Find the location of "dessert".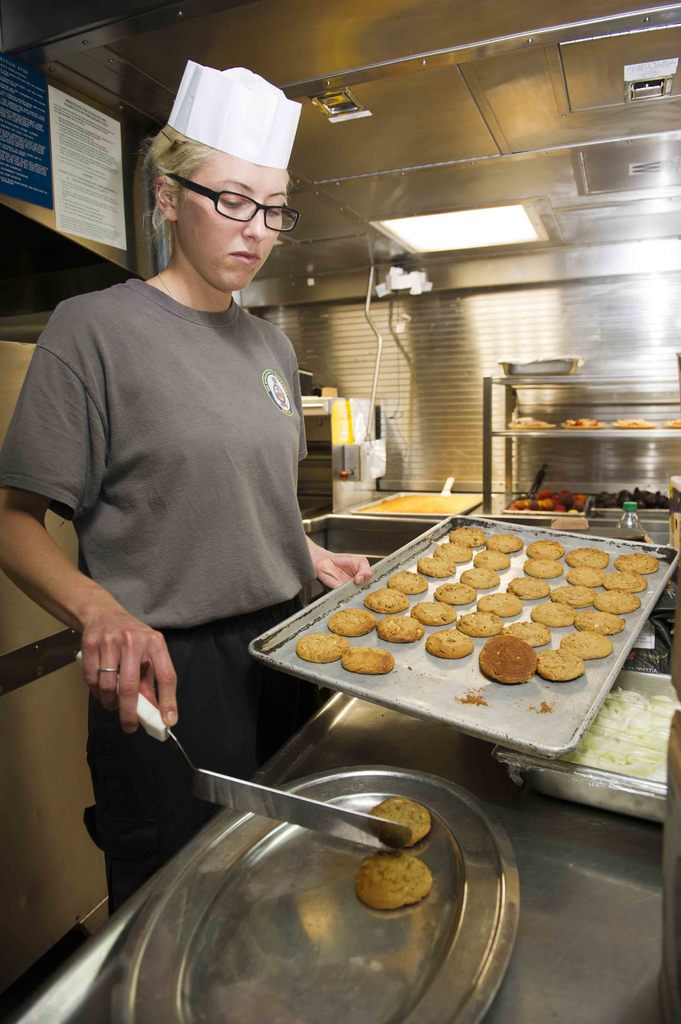
Location: 429,577,473,604.
